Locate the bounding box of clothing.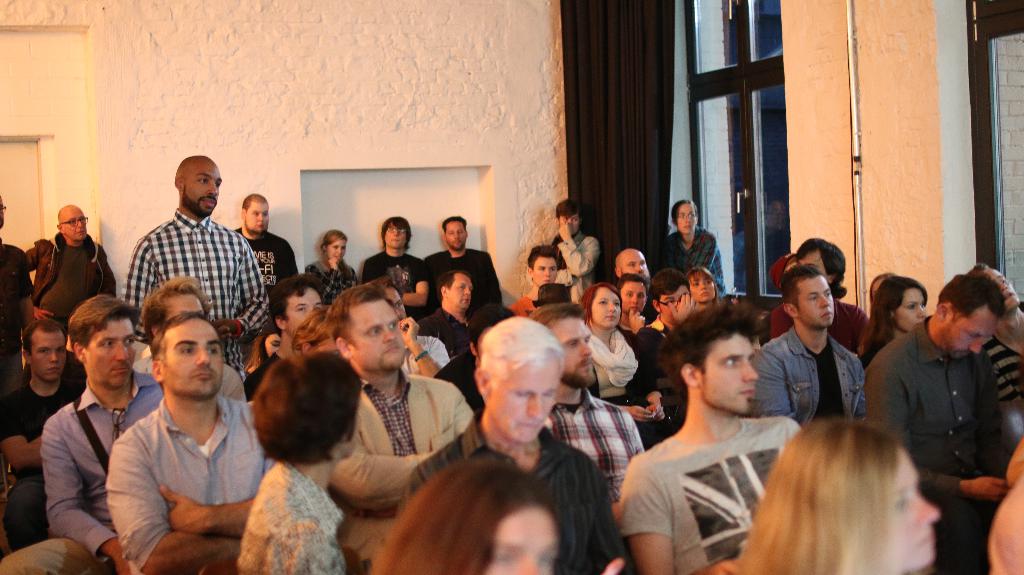
Bounding box: [left=427, top=245, right=511, bottom=316].
